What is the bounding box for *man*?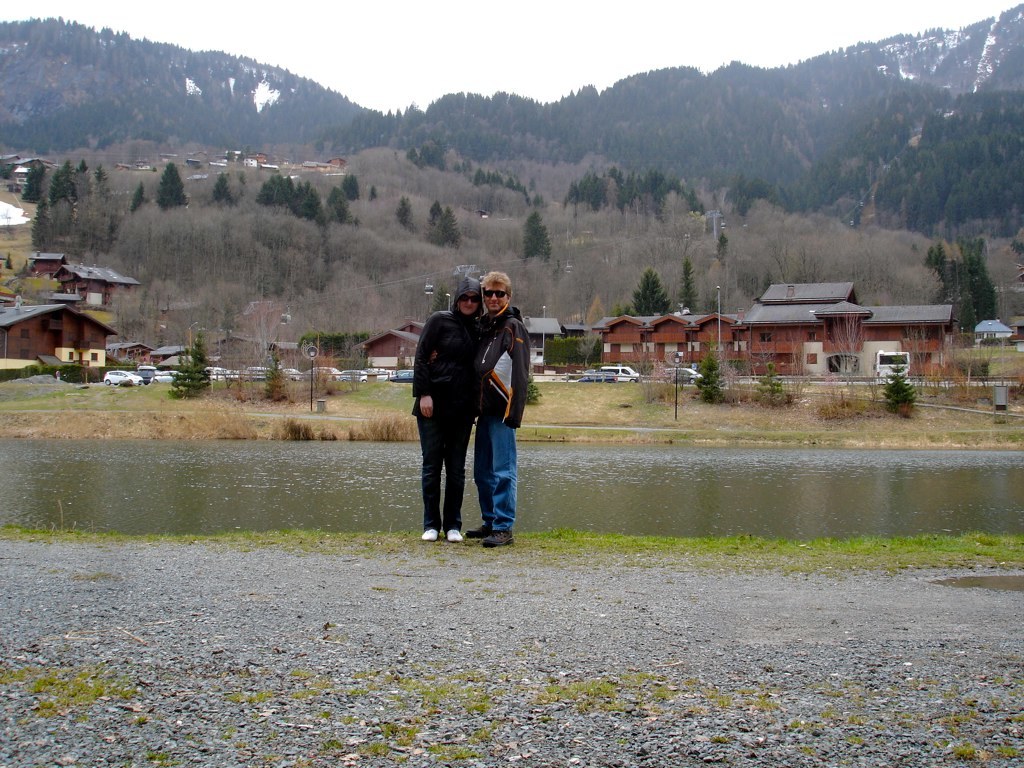
region(416, 270, 534, 547).
